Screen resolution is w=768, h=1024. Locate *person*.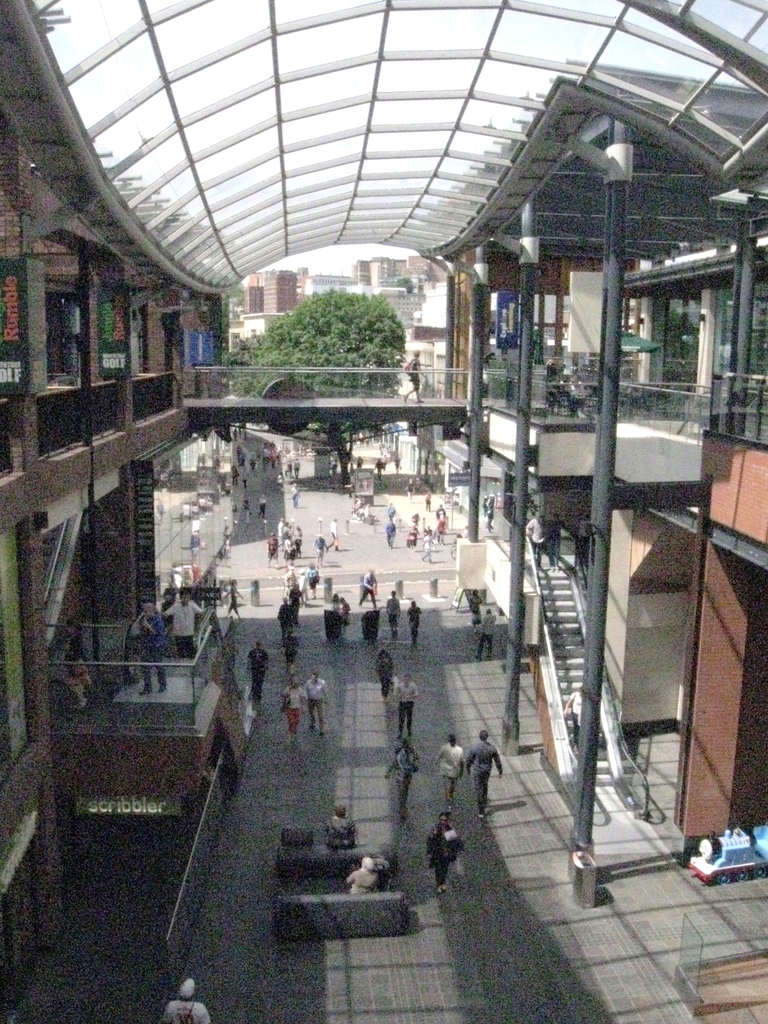
[left=381, top=732, right=415, bottom=819].
